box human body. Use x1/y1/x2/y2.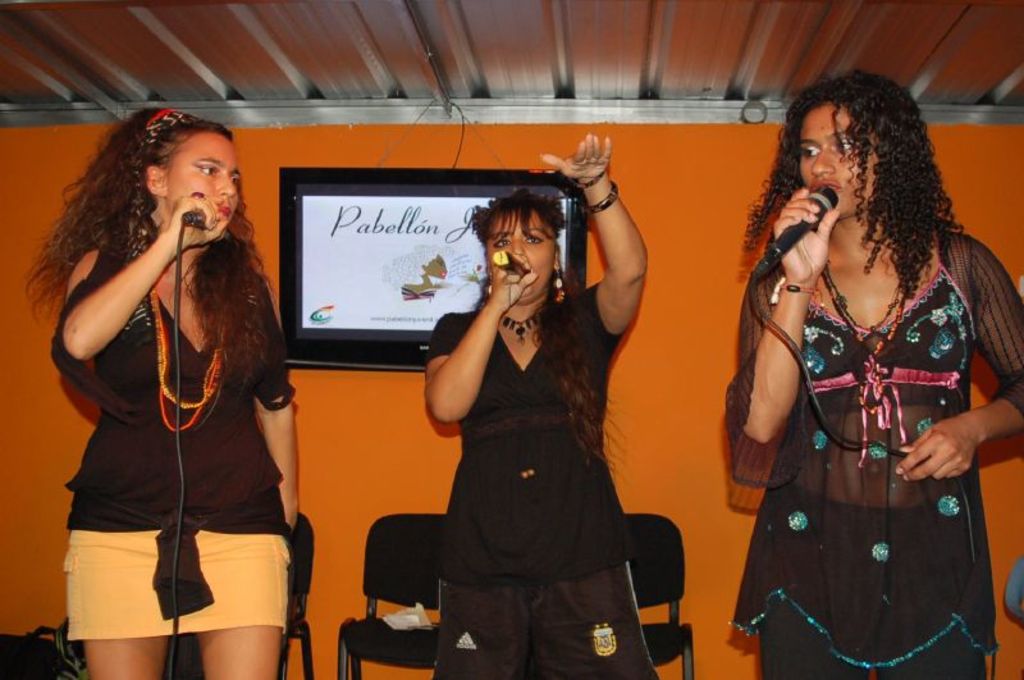
47/192/289/679.
